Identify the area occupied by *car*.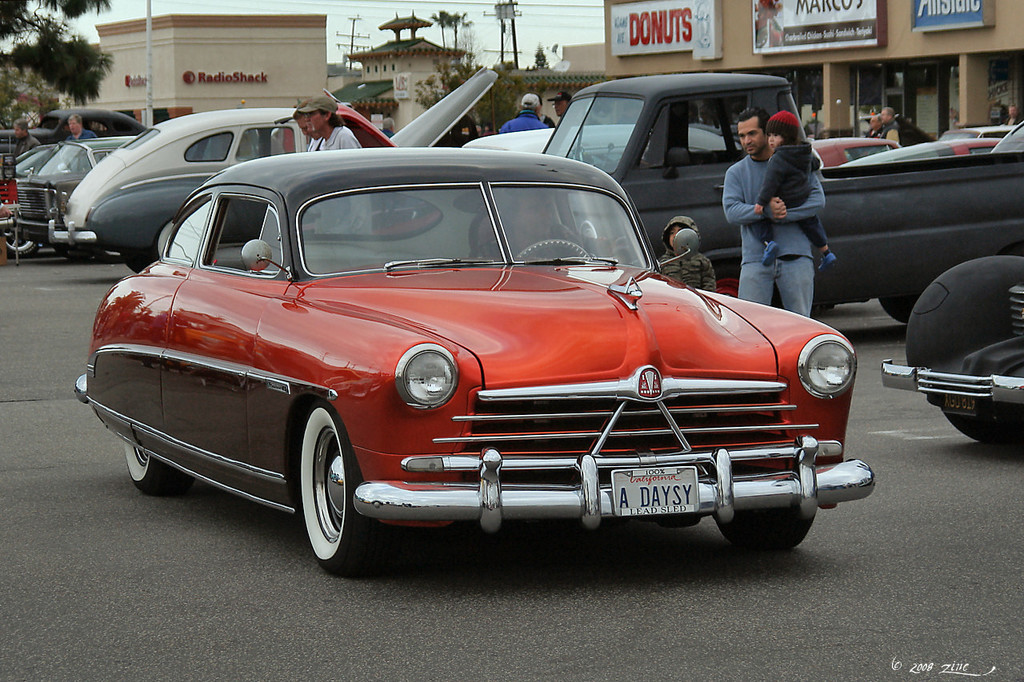
Area: (811,138,902,165).
